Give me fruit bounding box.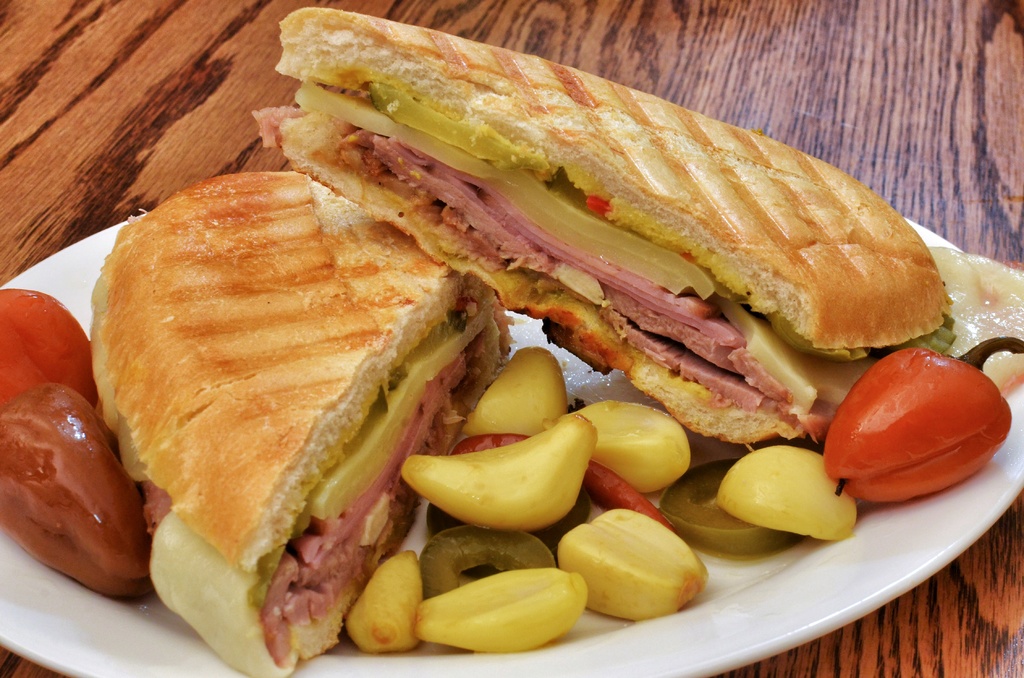
[344,574,423,651].
